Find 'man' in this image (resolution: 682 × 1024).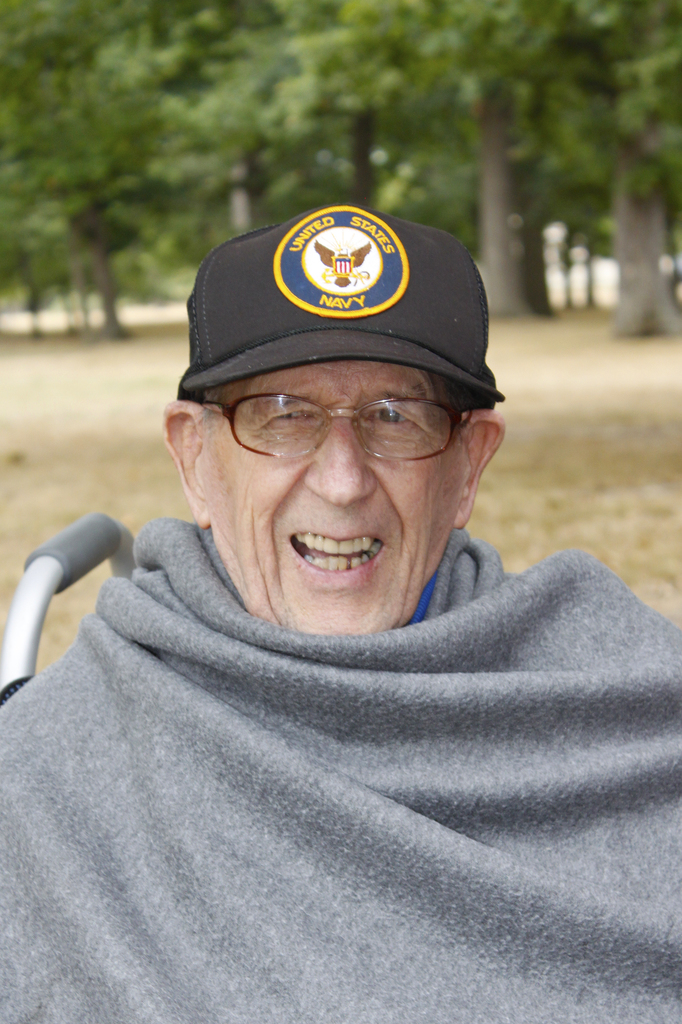
bbox=[6, 159, 681, 999].
